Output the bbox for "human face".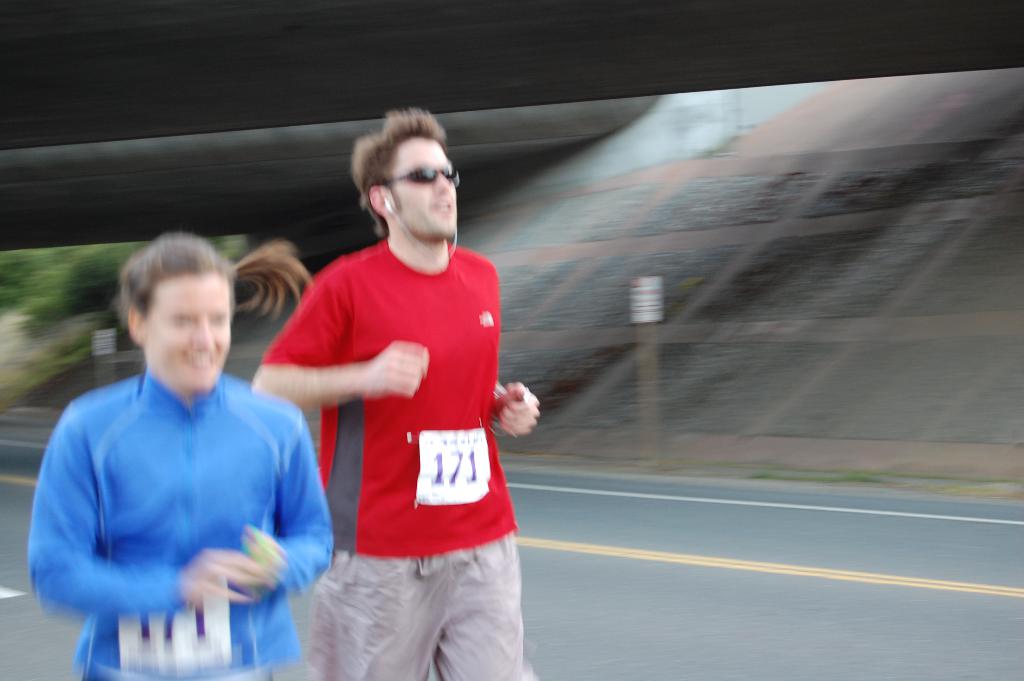
[390,135,463,234].
